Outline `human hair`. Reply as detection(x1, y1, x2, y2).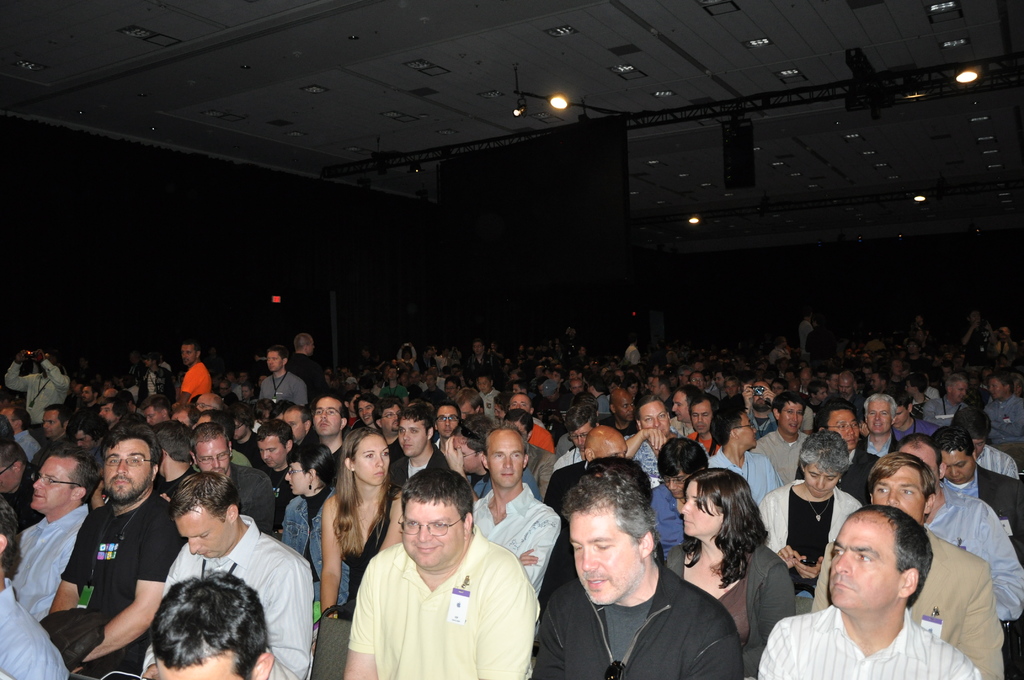
detection(252, 422, 294, 442).
